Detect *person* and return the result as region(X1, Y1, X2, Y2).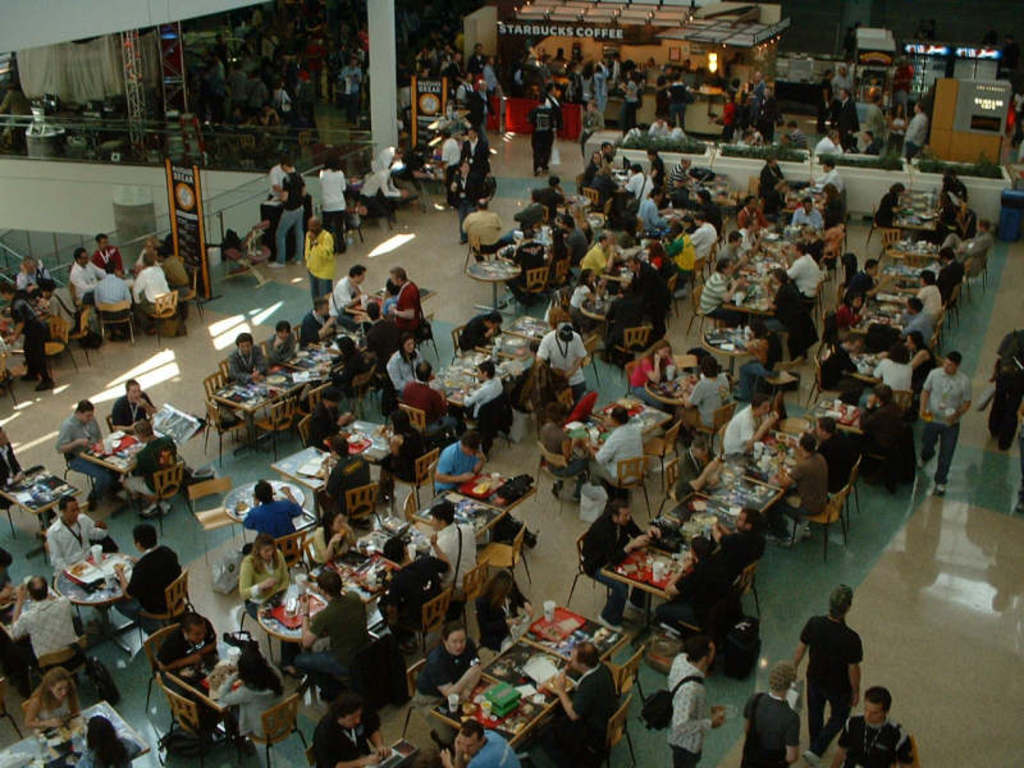
region(786, 582, 867, 767).
